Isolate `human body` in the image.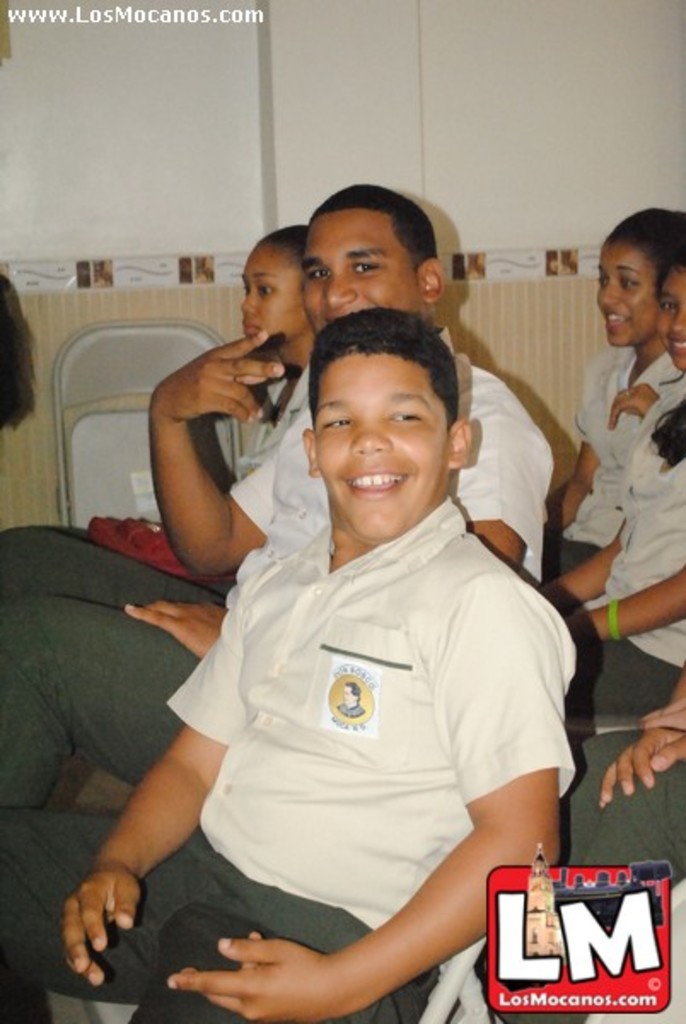
Isolated region: (539,343,677,579).
